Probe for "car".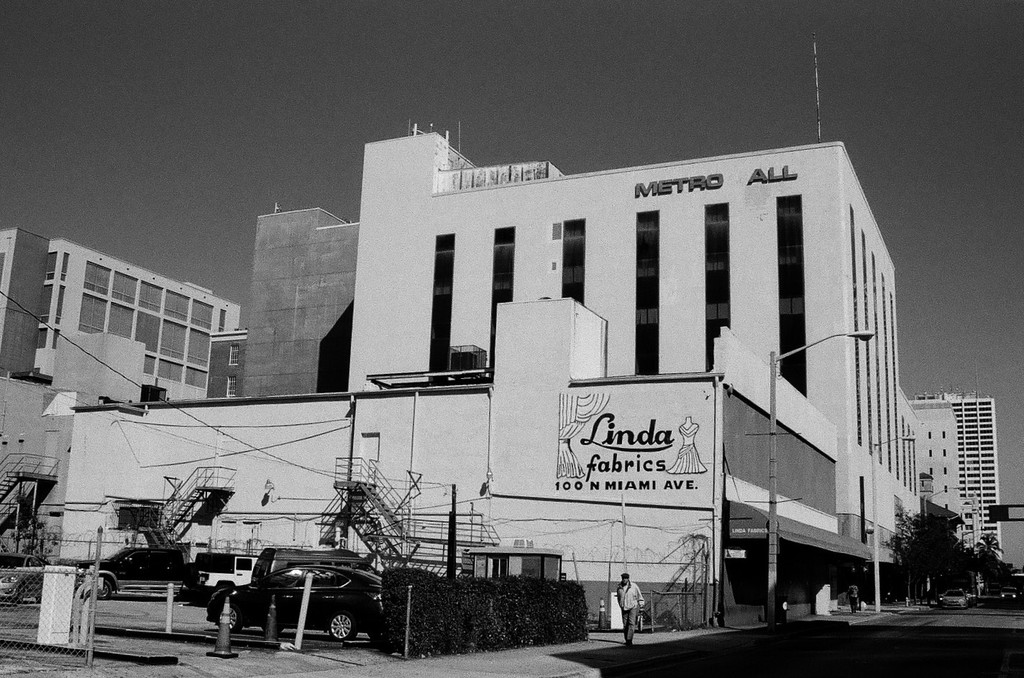
Probe result: 938:587:969:610.
